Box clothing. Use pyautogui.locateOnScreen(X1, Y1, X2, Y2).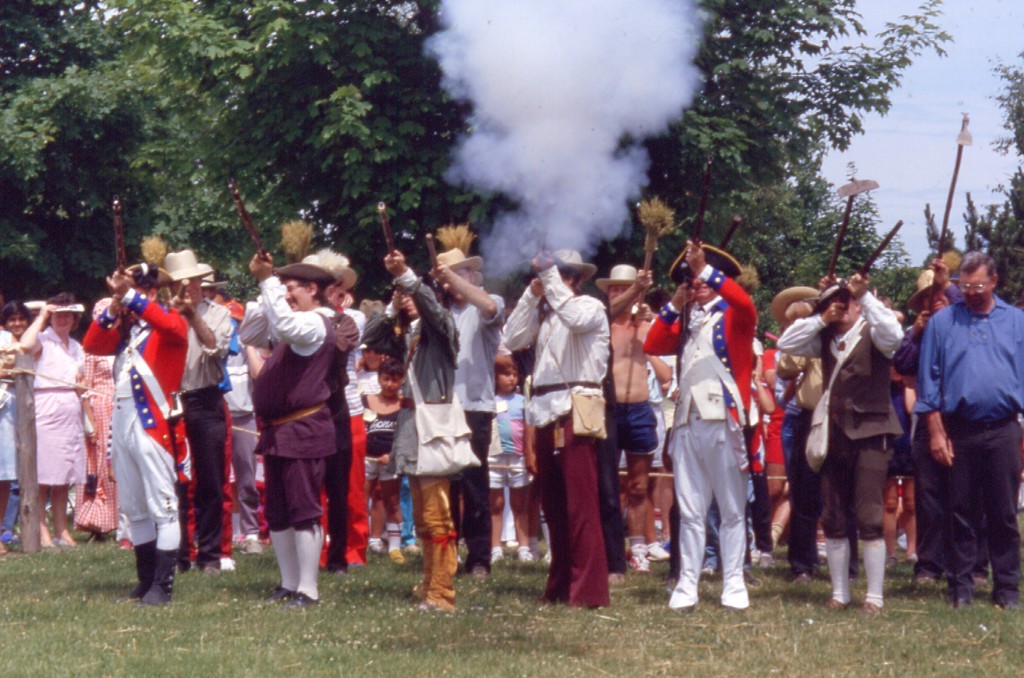
pyautogui.locateOnScreen(368, 263, 460, 608).
